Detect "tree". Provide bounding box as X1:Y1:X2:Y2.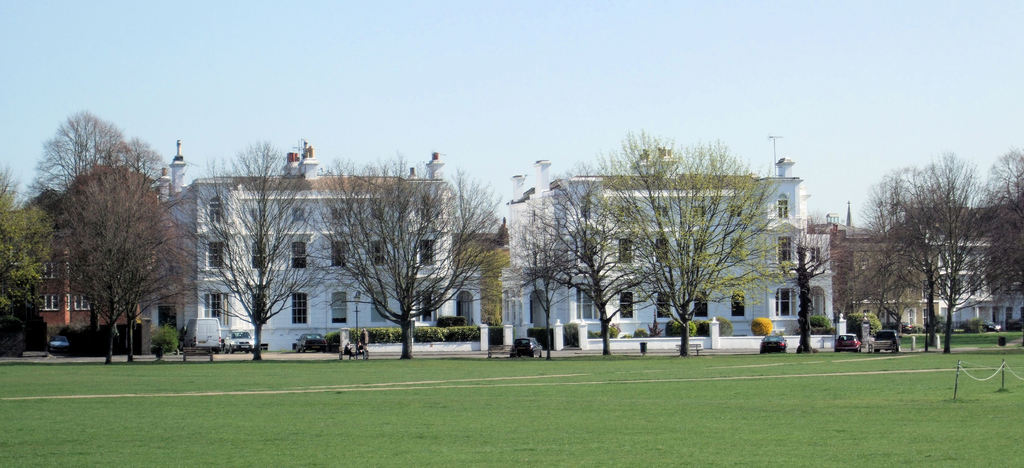
168:136:332:357.
